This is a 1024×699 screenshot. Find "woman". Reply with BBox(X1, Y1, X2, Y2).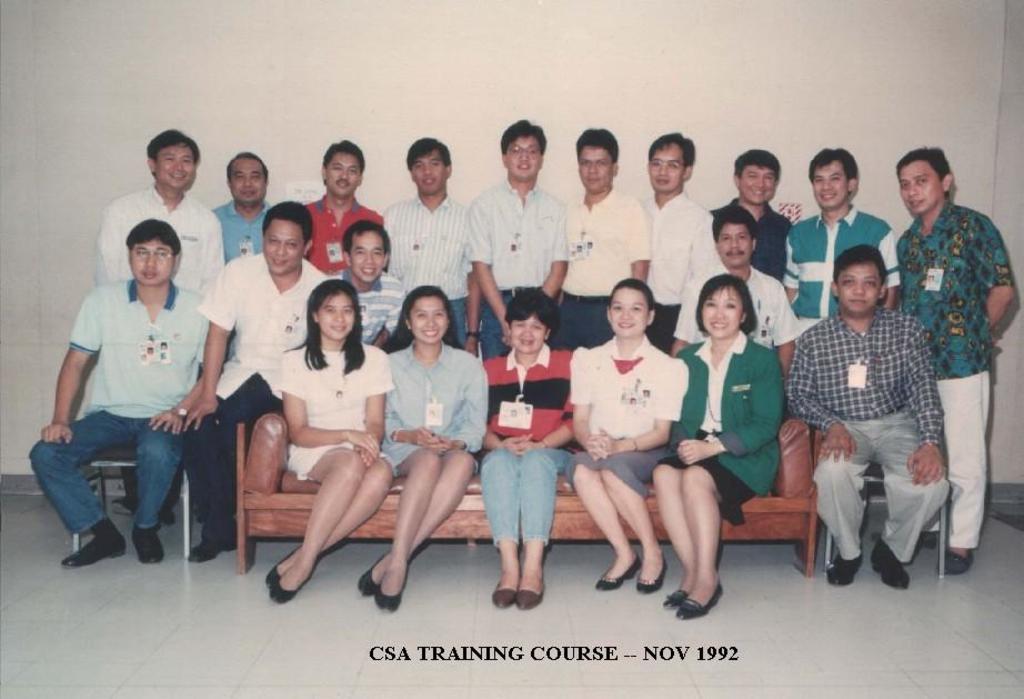
BBox(569, 278, 685, 589).
